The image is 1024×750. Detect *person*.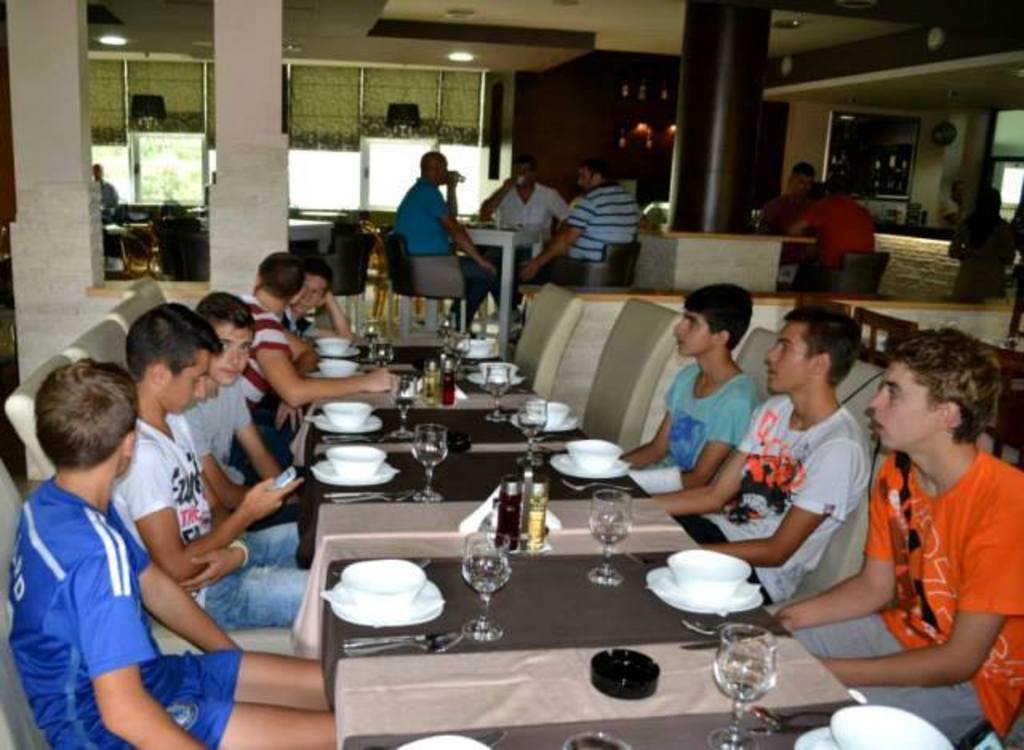
Detection: [left=786, top=168, right=880, bottom=289].
